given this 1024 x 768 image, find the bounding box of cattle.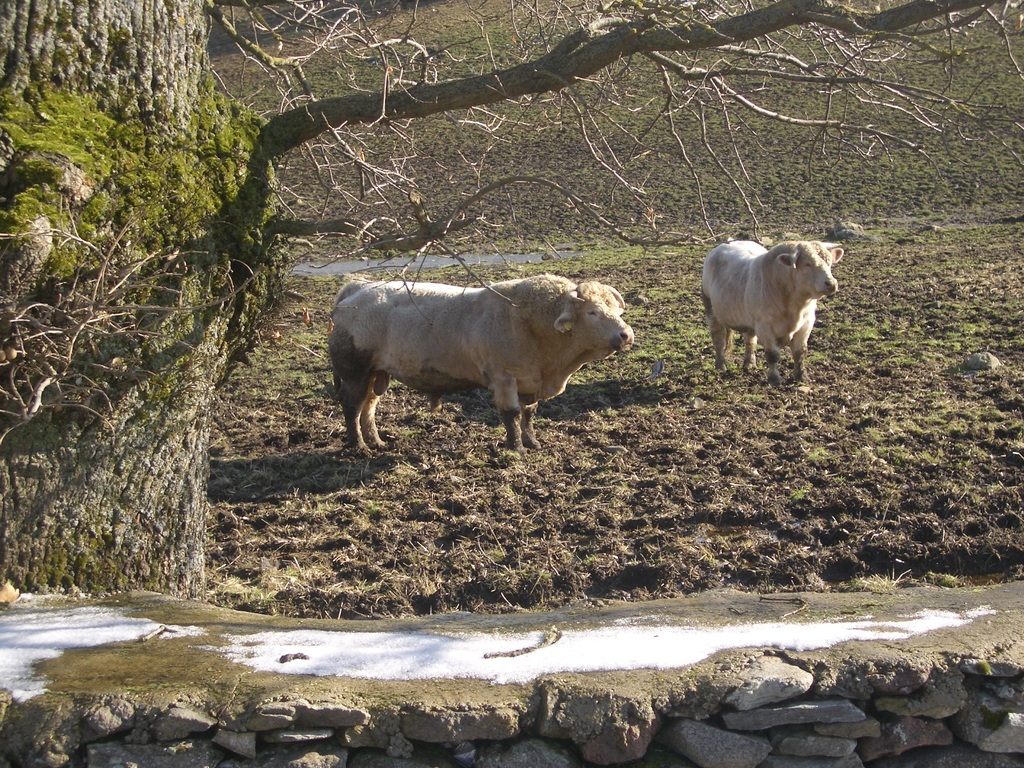
bbox(698, 239, 845, 387).
